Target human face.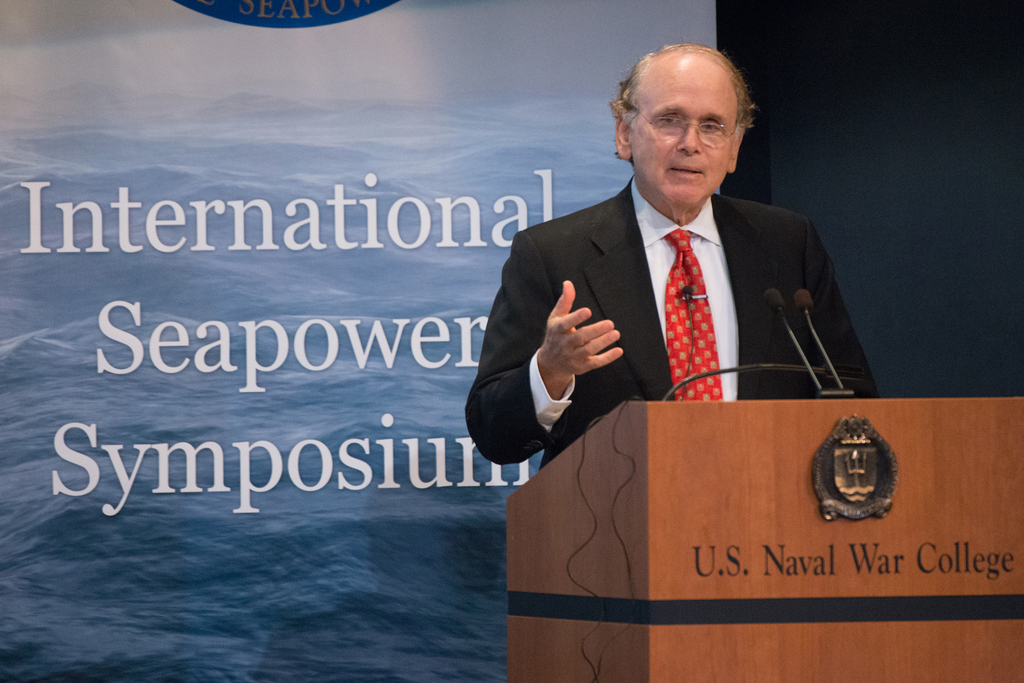
Target region: bbox(630, 49, 731, 206).
